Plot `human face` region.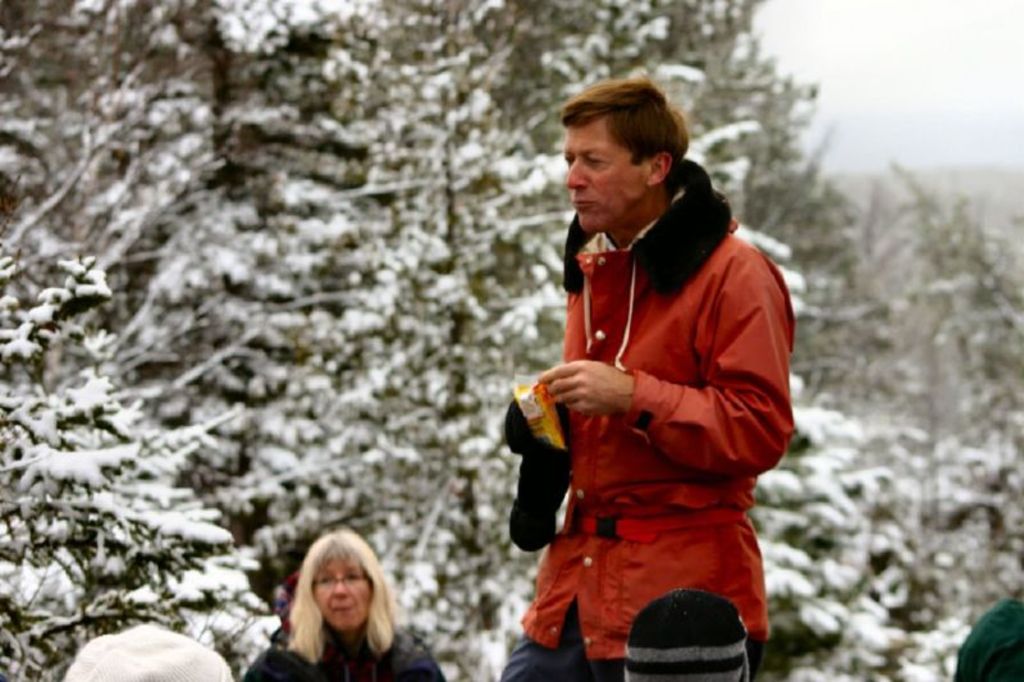
Plotted at locate(312, 559, 374, 630).
